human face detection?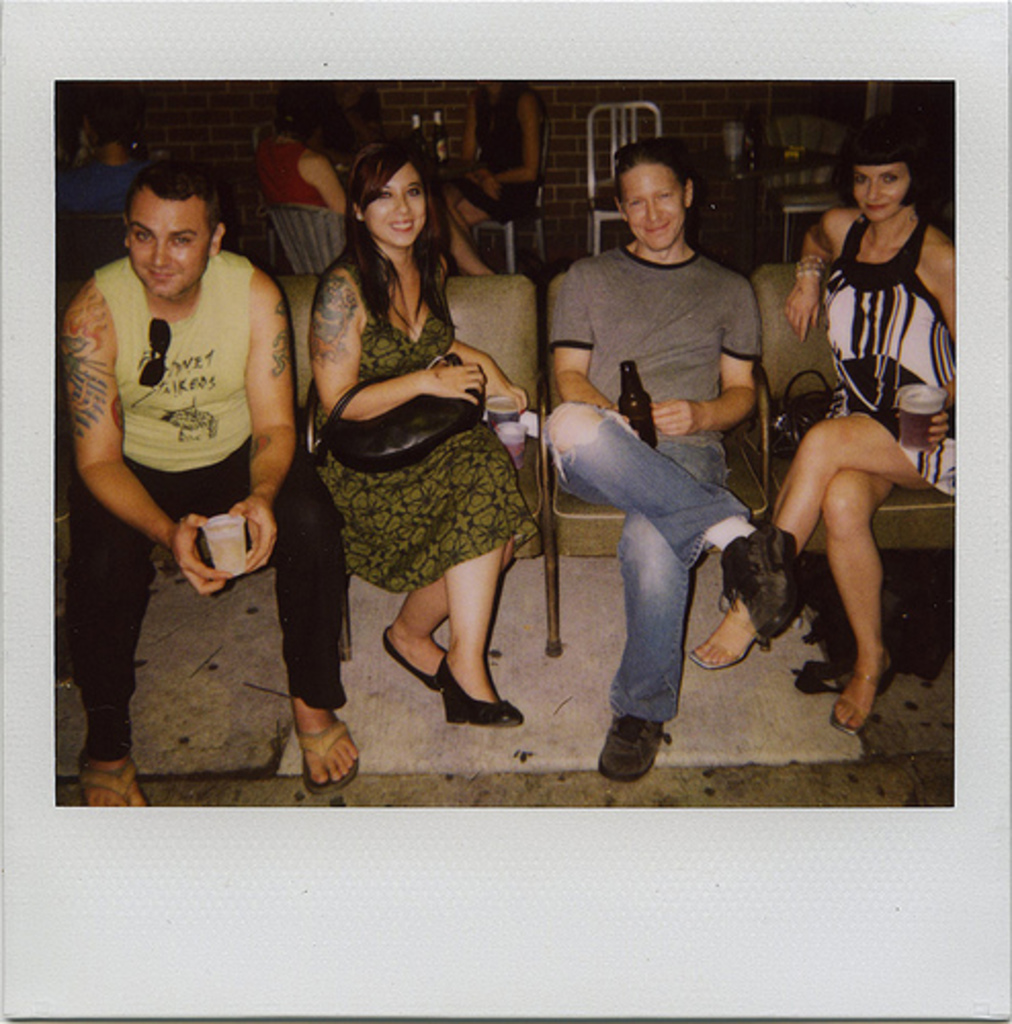
(125,199,211,303)
